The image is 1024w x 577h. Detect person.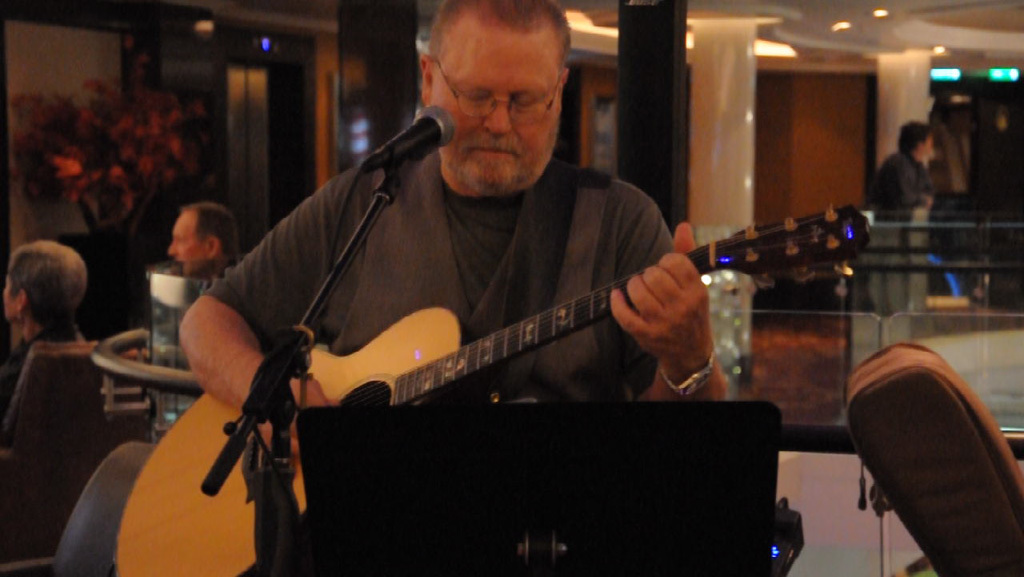
Detection: (x1=0, y1=238, x2=109, y2=441).
